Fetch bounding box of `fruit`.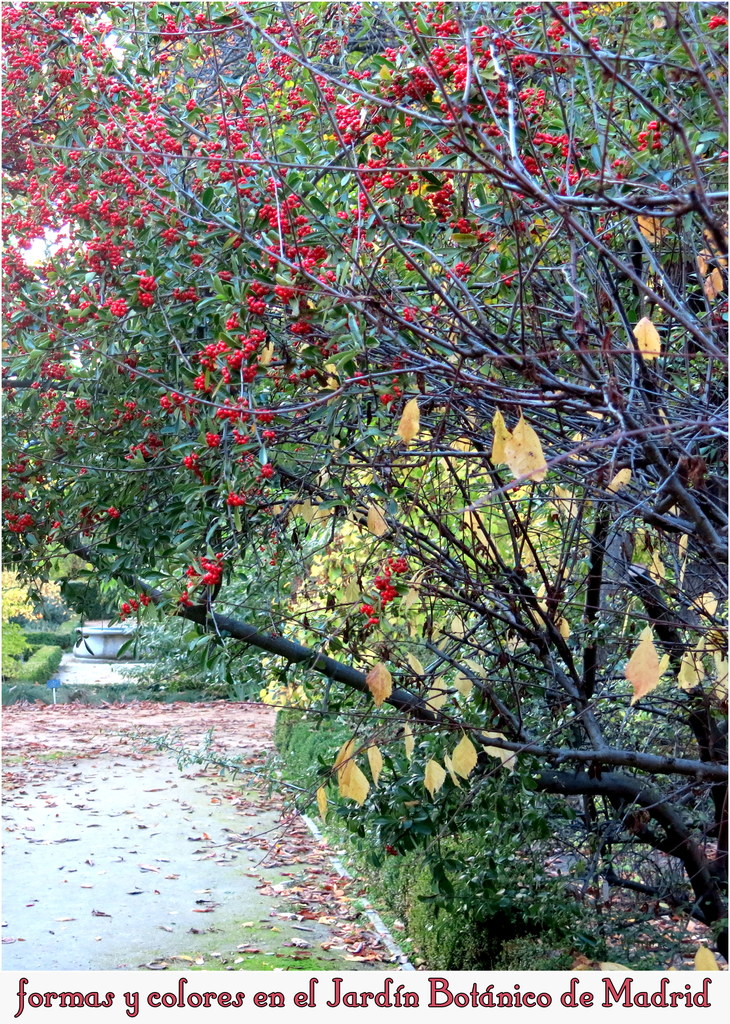
Bbox: (left=263, top=429, right=277, bottom=444).
